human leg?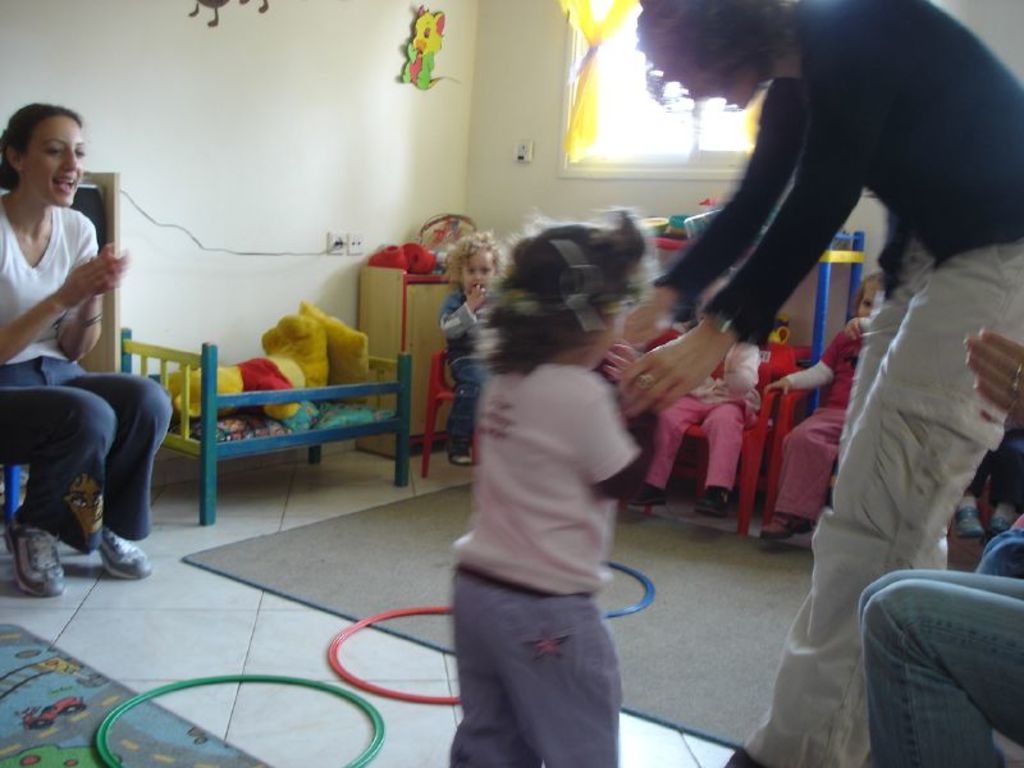
region(449, 567, 540, 767)
